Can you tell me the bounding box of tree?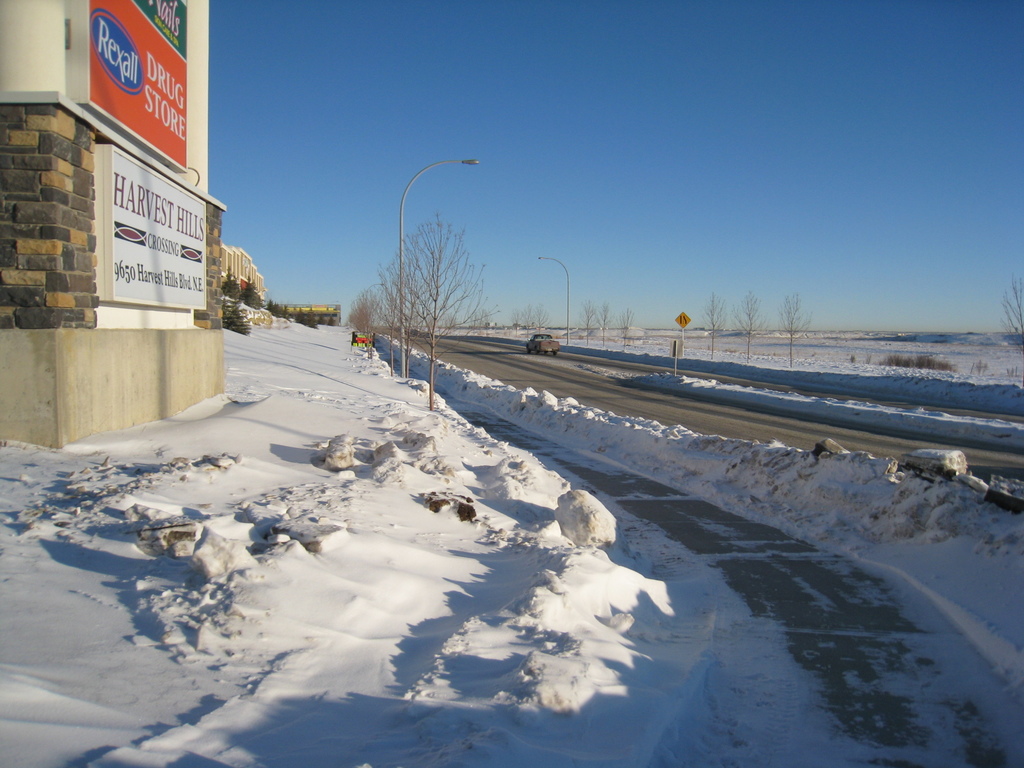
377/211/494/419.
